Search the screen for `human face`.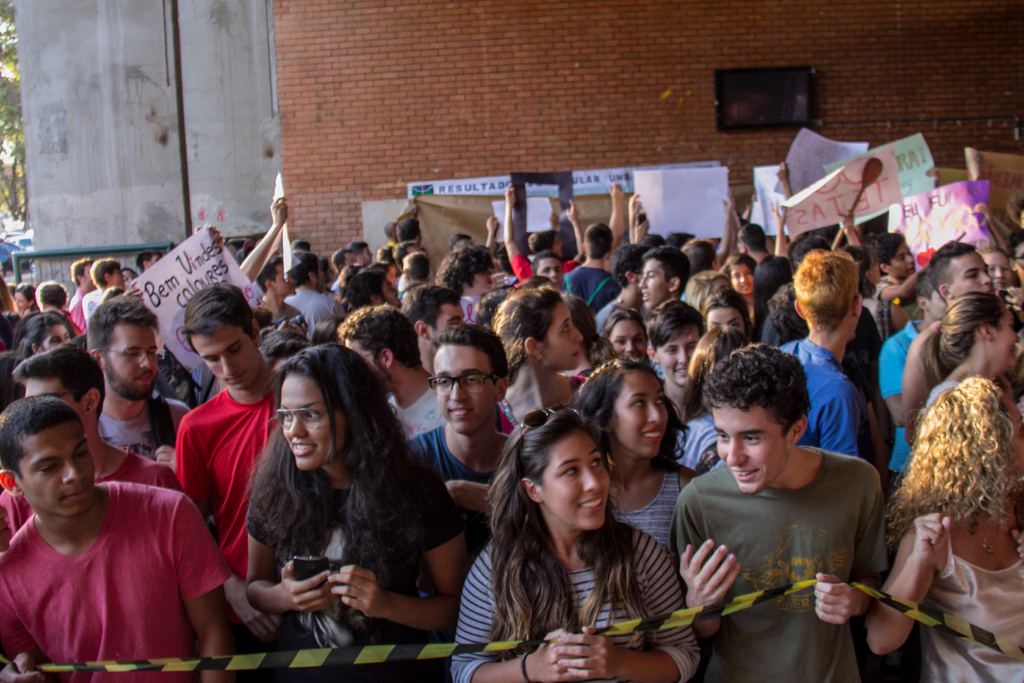
Found at bbox(349, 338, 383, 390).
